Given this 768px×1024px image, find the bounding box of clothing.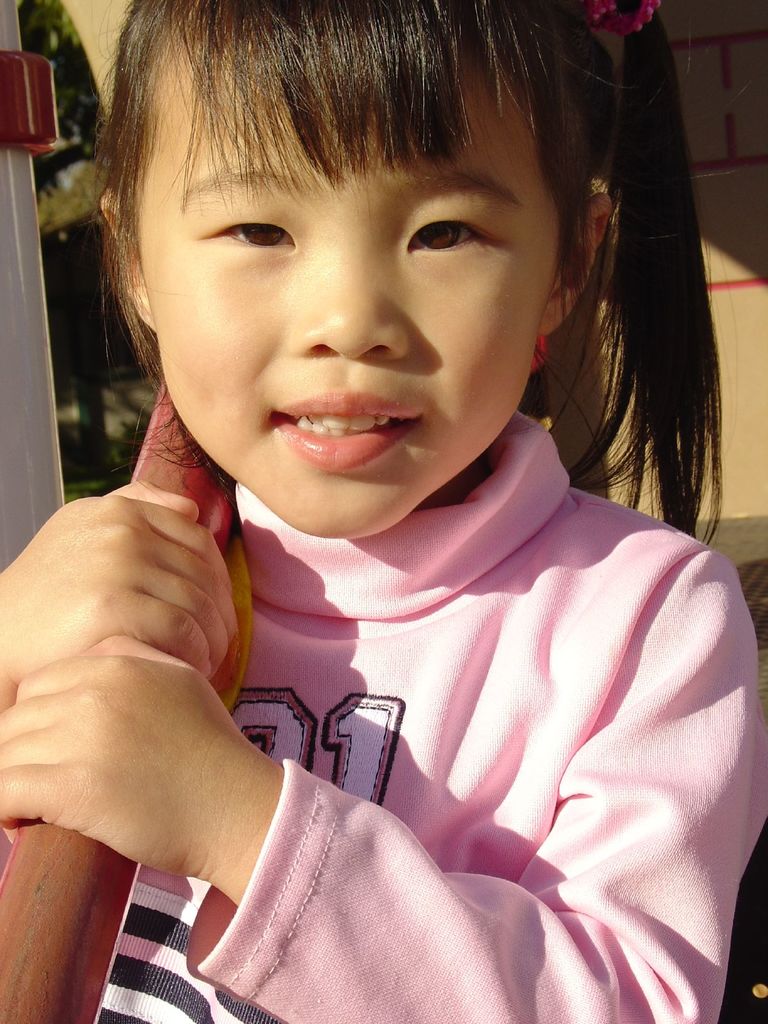
41,310,762,998.
